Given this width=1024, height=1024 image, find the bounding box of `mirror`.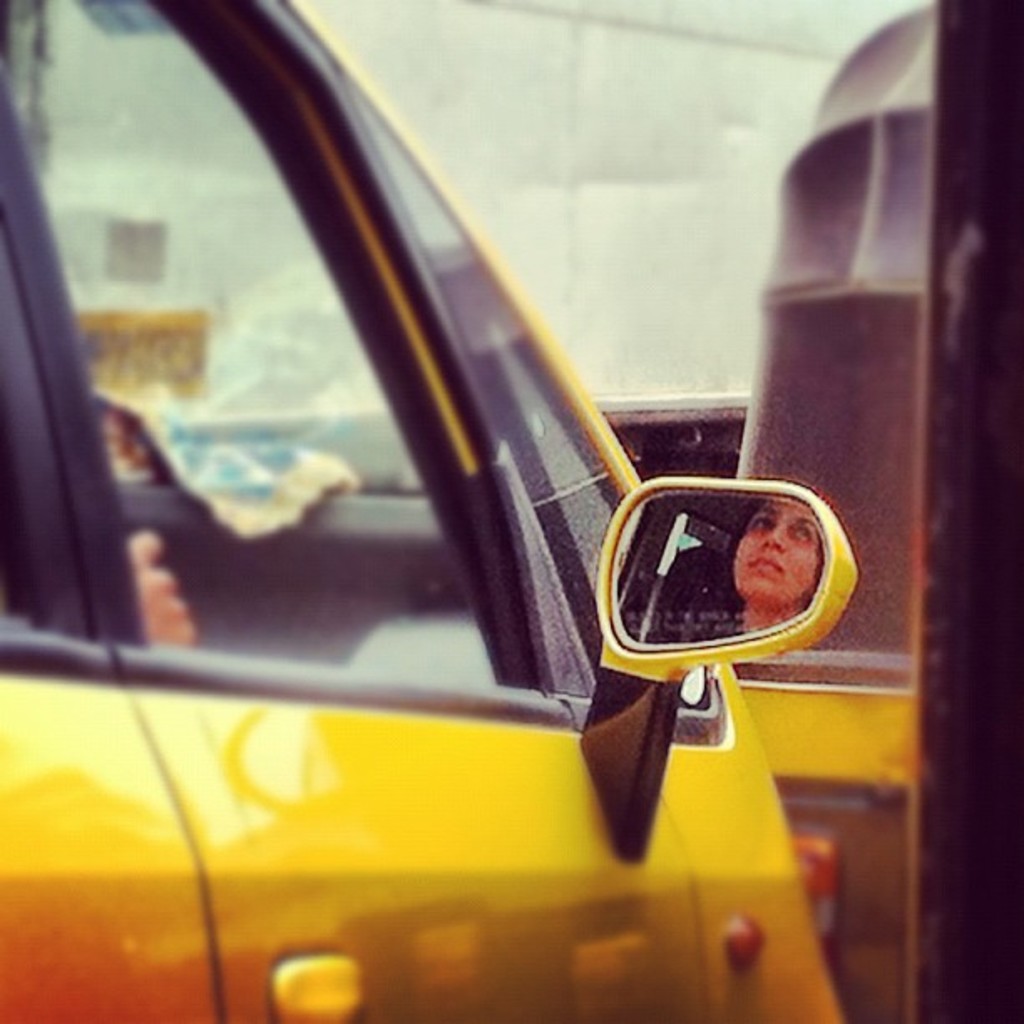
l=611, t=495, r=822, b=651.
